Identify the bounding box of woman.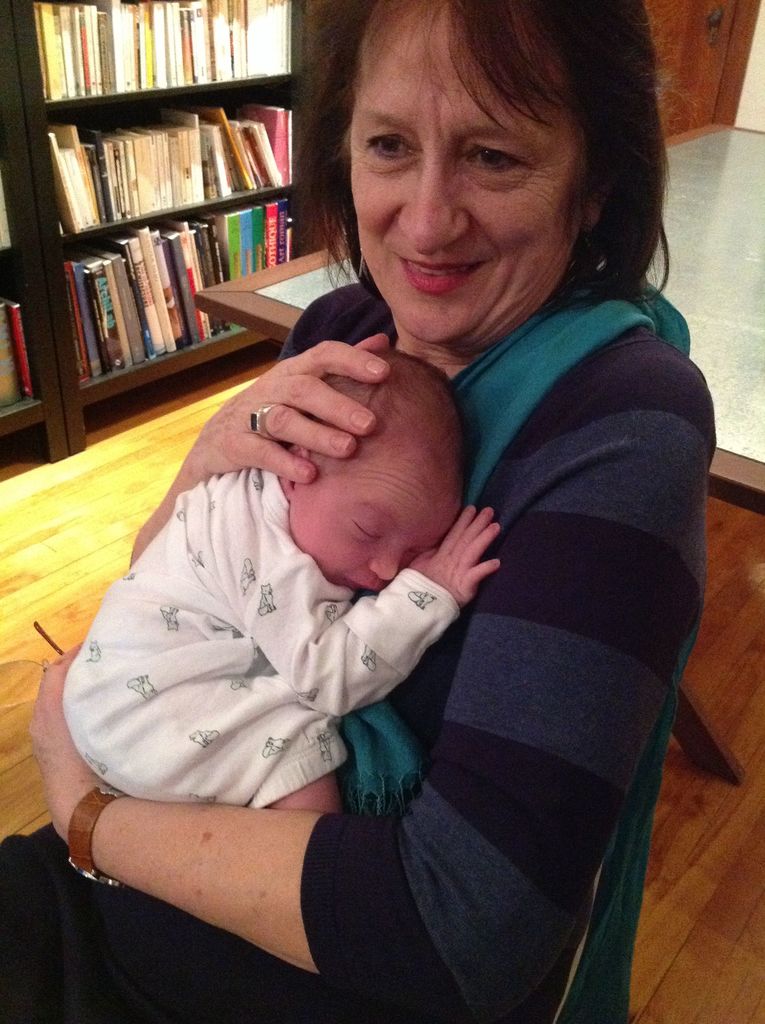
(0, 0, 713, 1023).
